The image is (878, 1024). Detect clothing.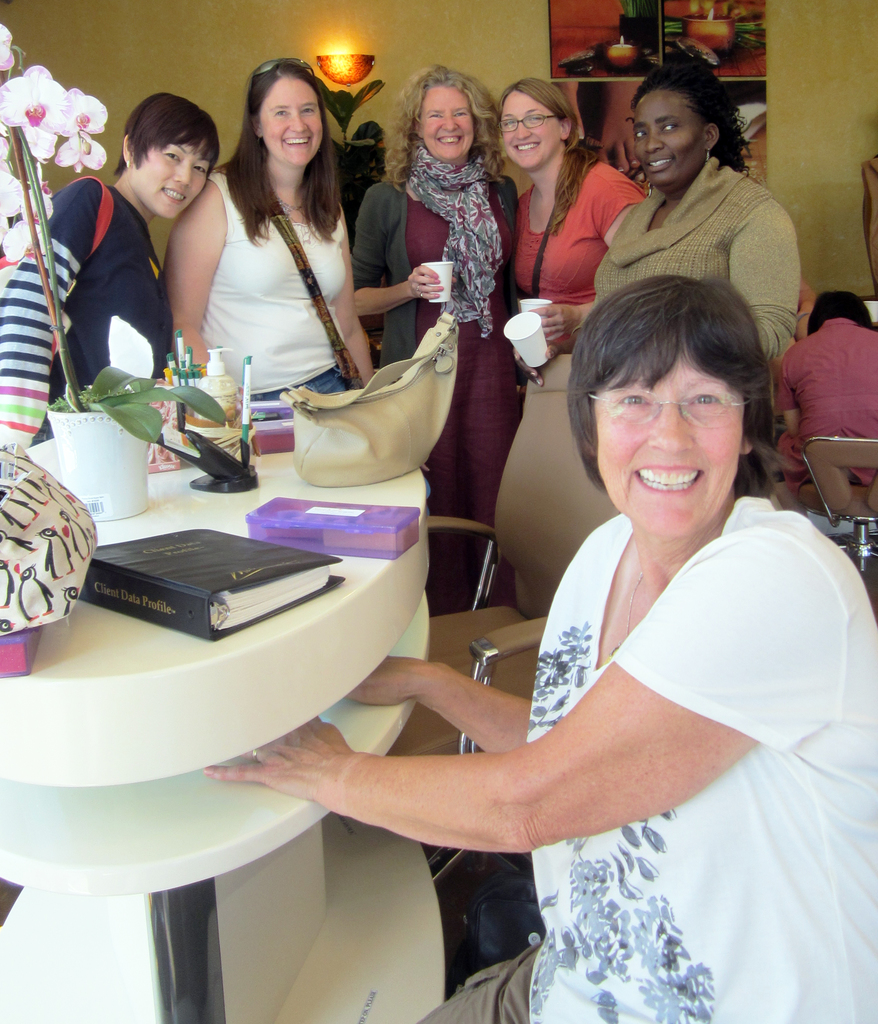
Detection: {"x1": 176, "y1": 143, "x2": 373, "y2": 375}.
